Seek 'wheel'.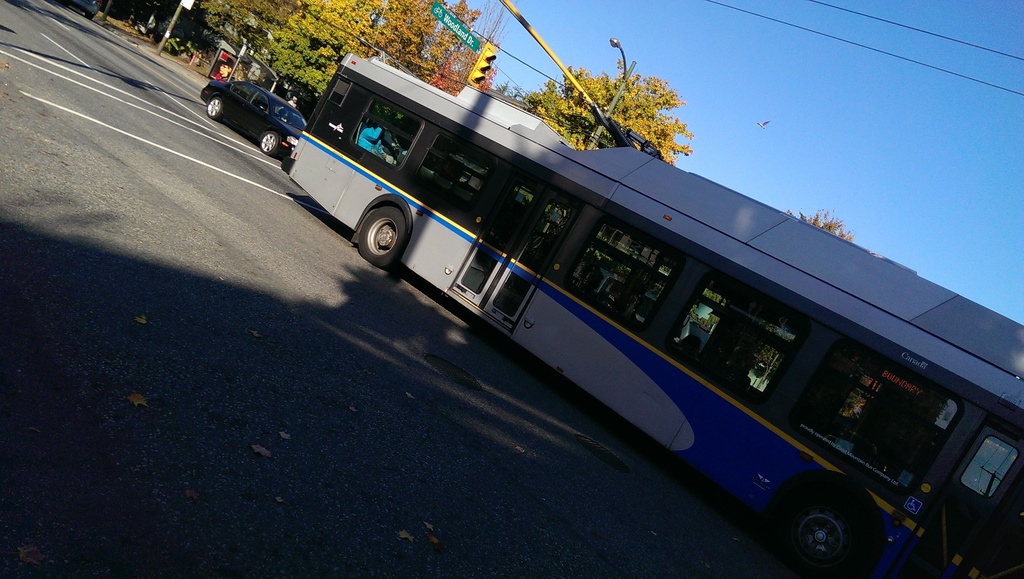
(257, 129, 279, 153).
